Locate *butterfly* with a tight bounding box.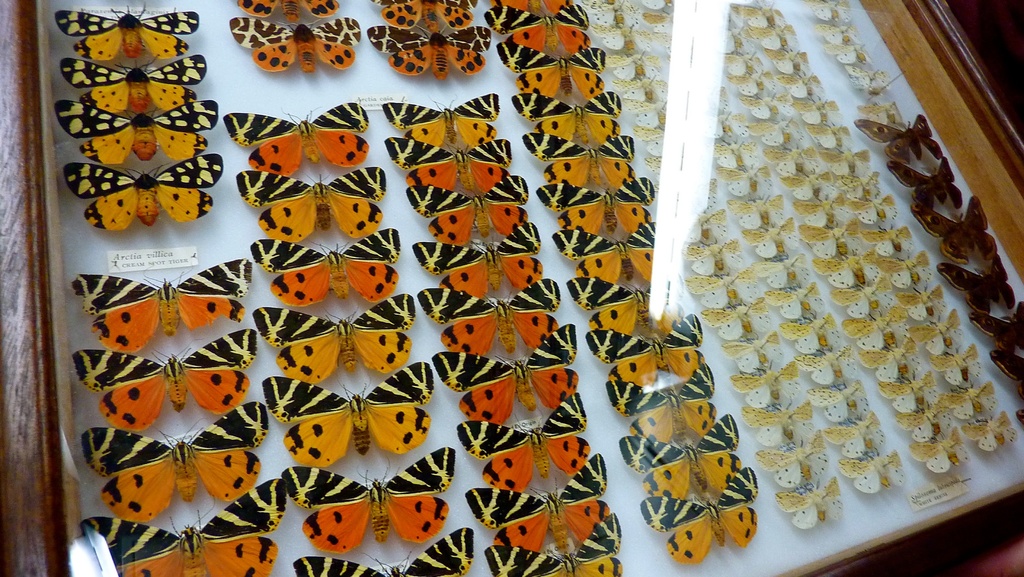
bbox(235, 170, 388, 246).
